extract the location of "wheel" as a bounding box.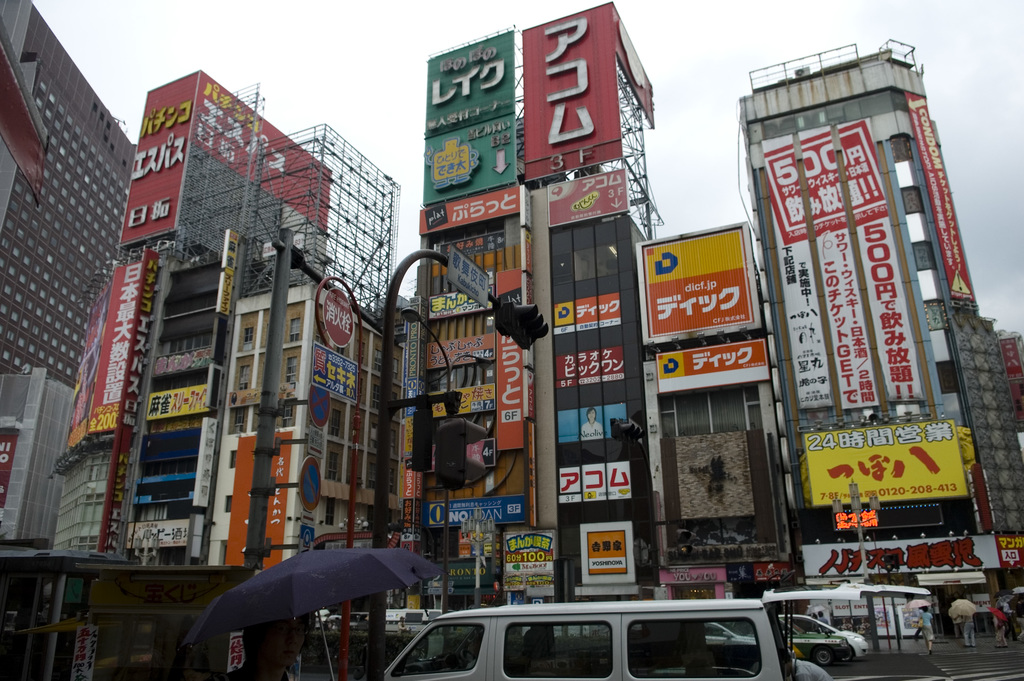
(837,644,856,660).
